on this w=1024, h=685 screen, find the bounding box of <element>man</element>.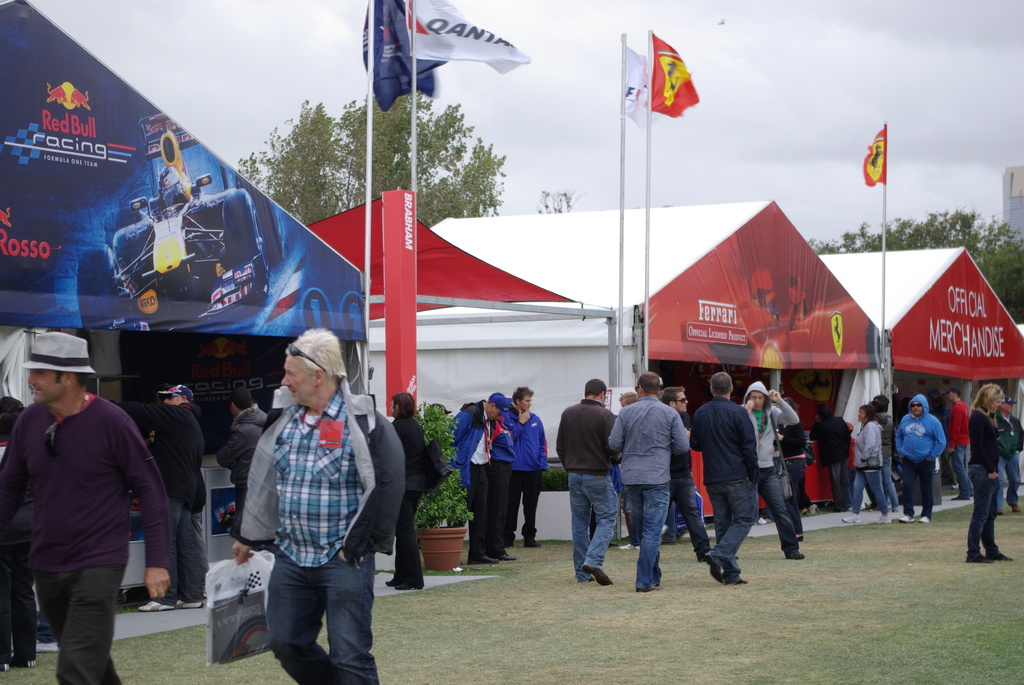
Bounding box: (498,380,544,553).
